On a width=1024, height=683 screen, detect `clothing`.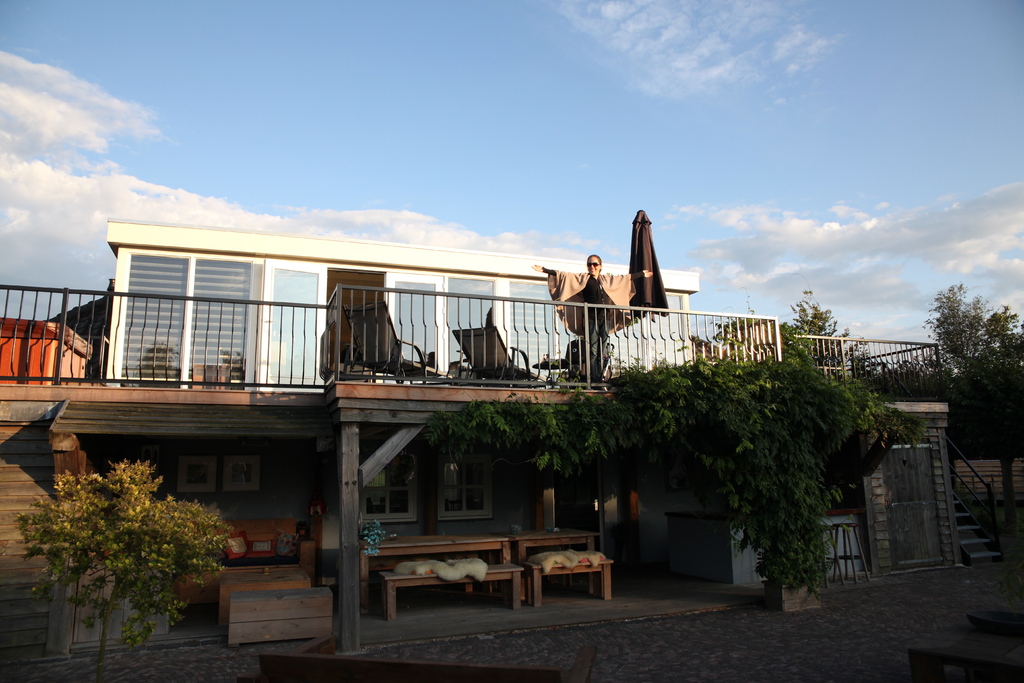
{"x1": 558, "y1": 249, "x2": 622, "y2": 372}.
